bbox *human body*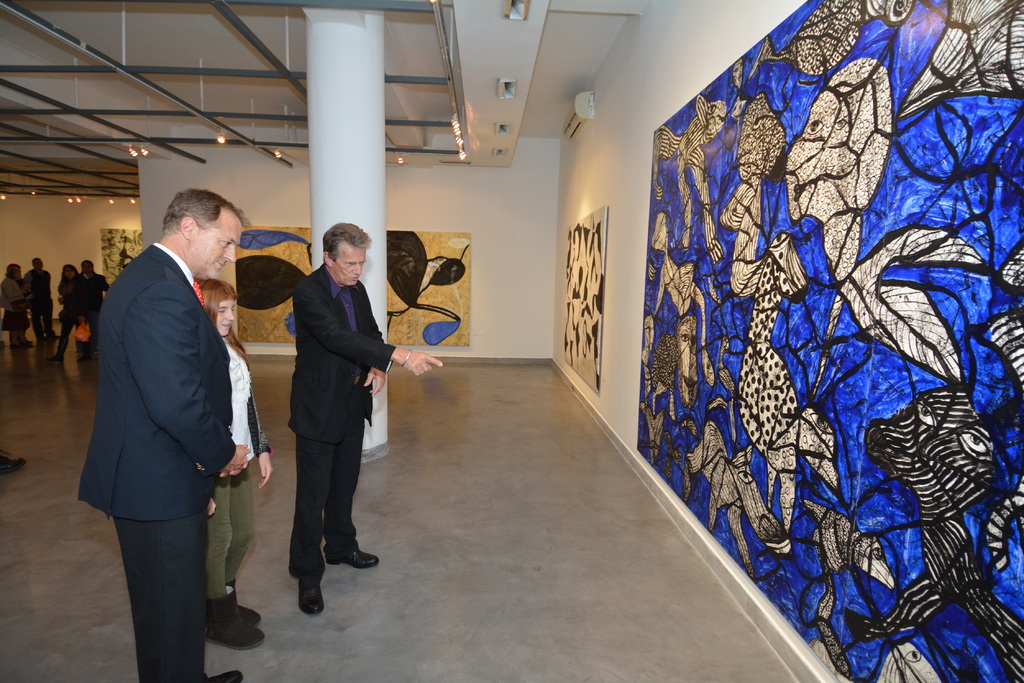
Rect(71, 182, 245, 682)
